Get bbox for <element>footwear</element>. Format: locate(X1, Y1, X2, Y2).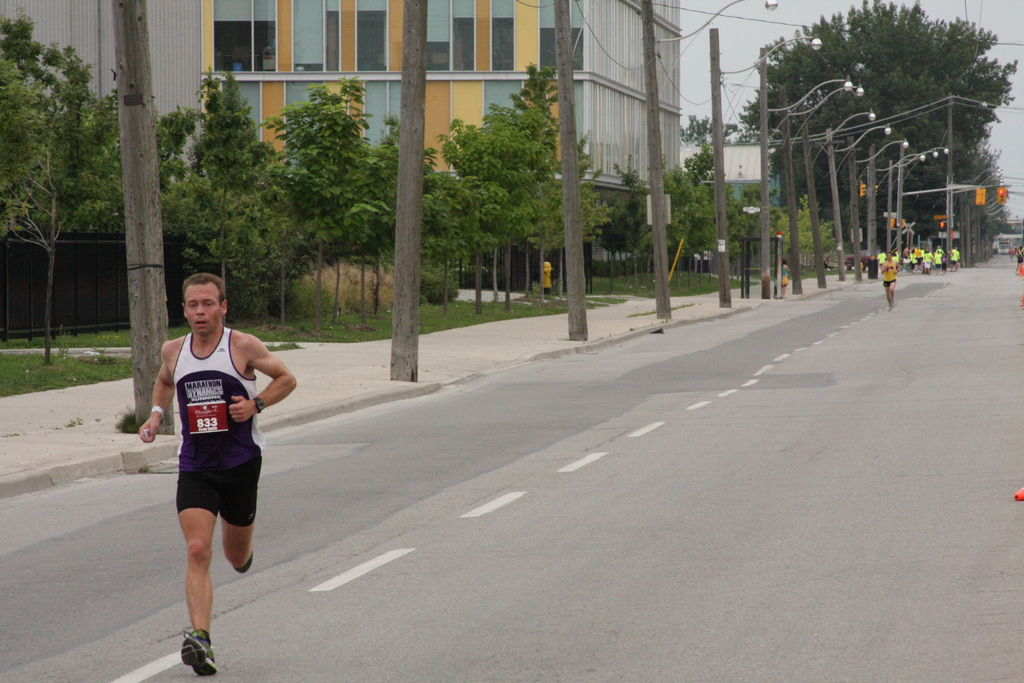
locate(234, 555, 253, 573).
